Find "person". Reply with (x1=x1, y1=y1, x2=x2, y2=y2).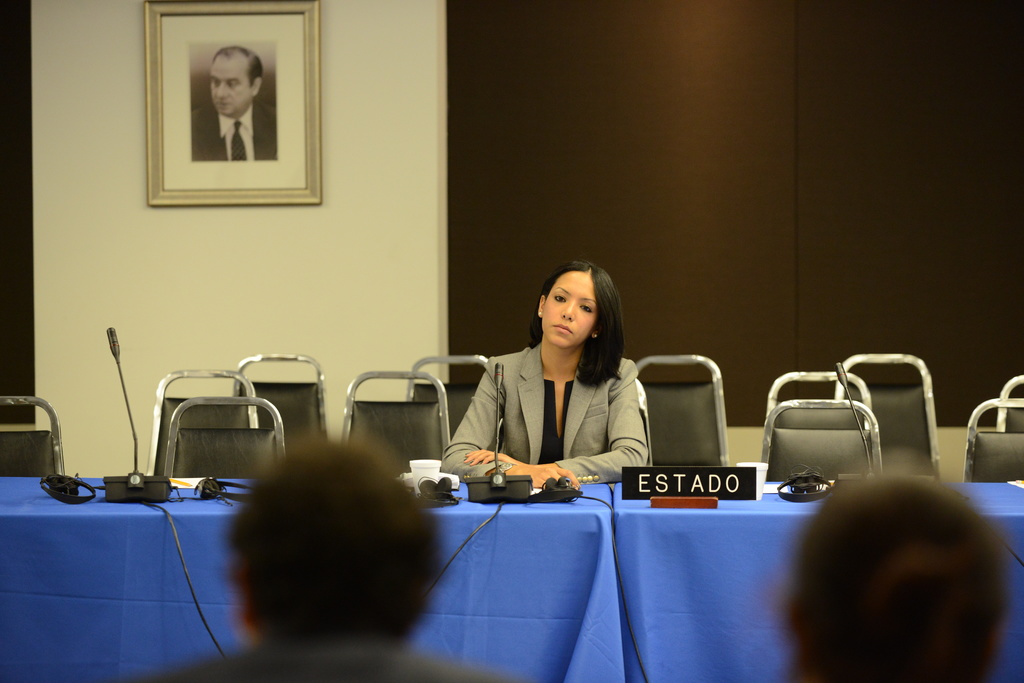
(x1=782, y1=458, x2=1017, y2=682).
